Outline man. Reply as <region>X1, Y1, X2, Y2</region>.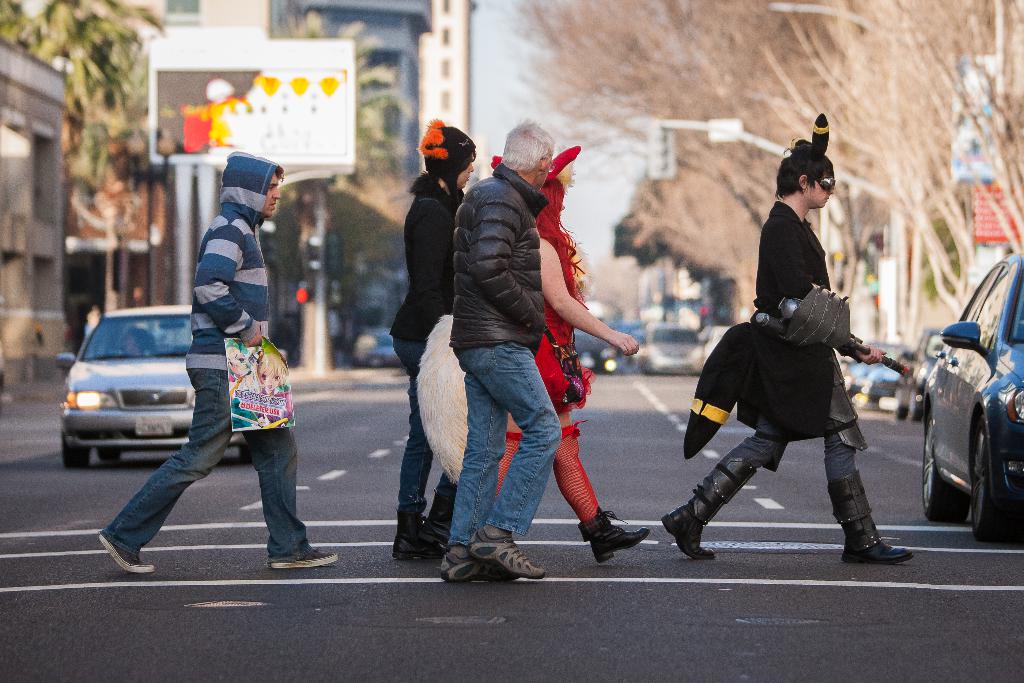
<region>92, 152, 345, 577</region>.
